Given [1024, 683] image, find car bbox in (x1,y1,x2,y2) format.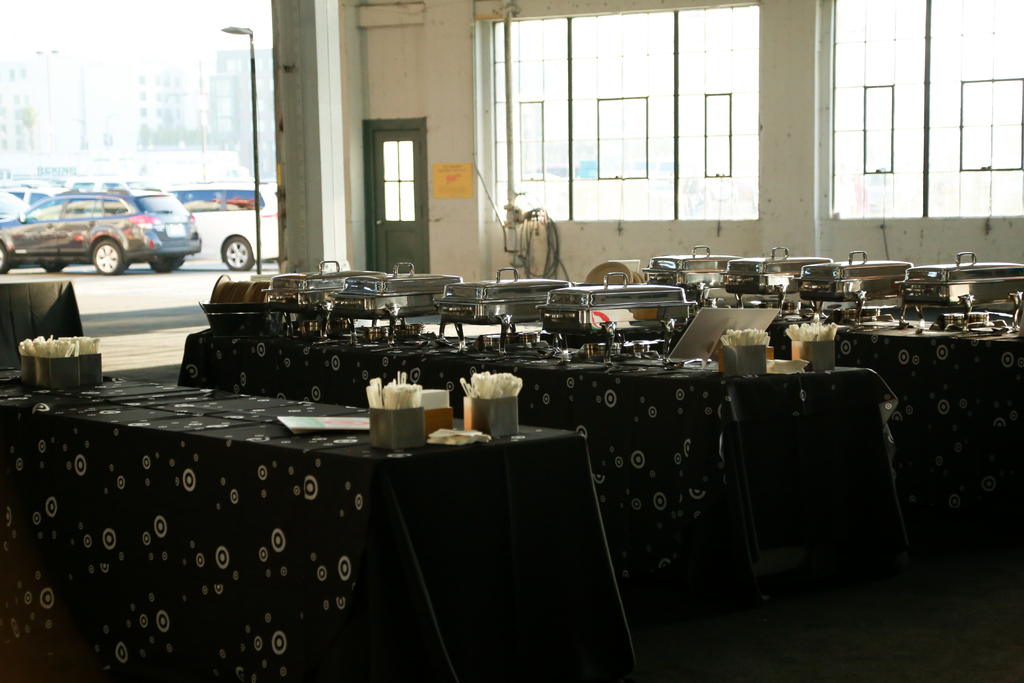
(212,205,285,275).
